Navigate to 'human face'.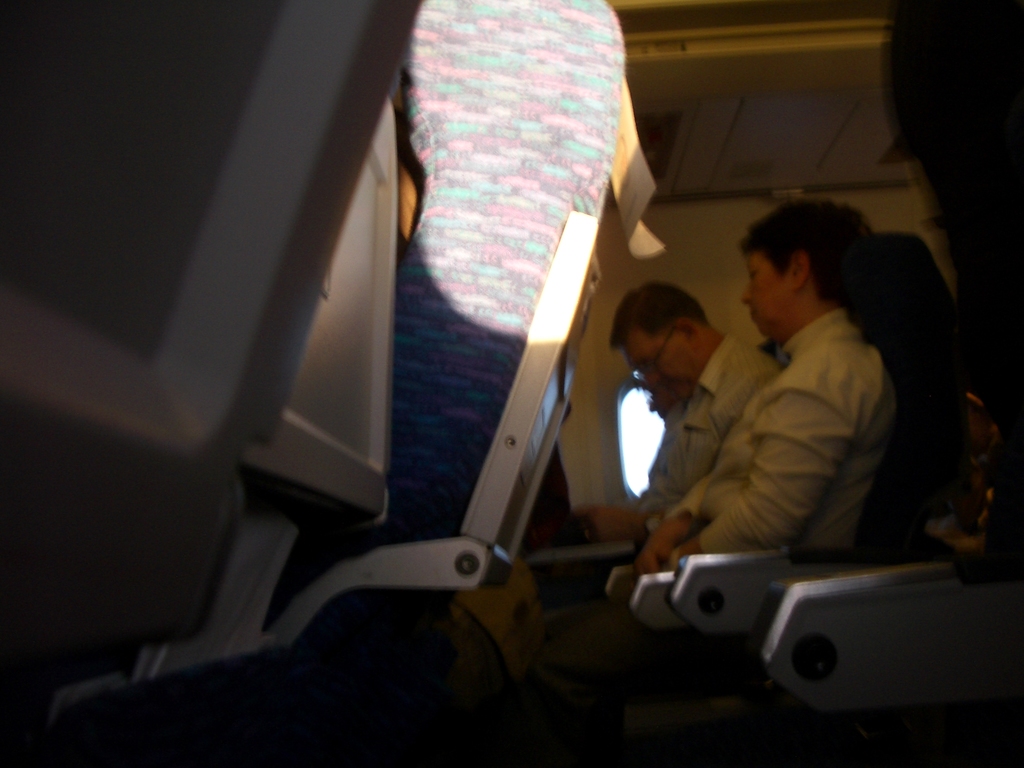
Navigation target: bbox=(641, 340, 692, 390).
